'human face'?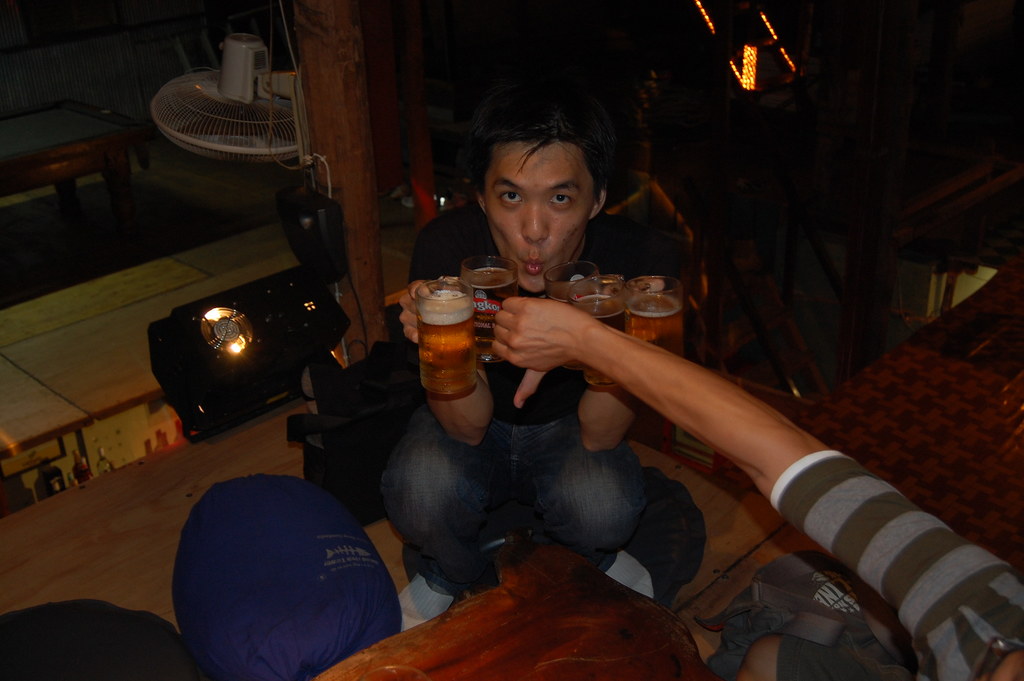
[485, 140, 598, 281]
